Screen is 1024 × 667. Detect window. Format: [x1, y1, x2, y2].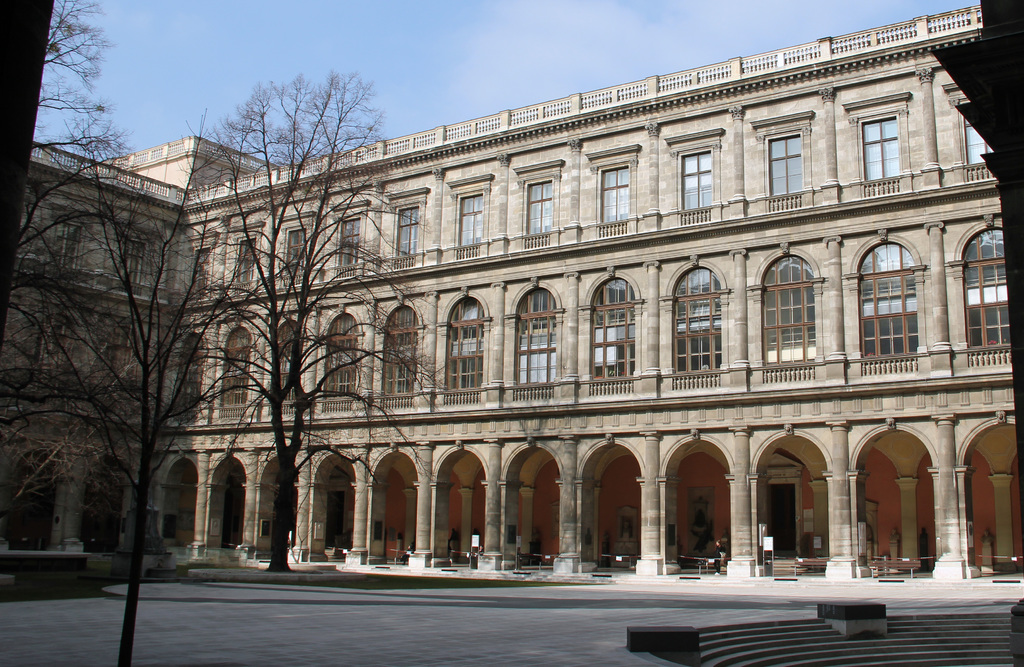
[673, 133, 720, 226].
